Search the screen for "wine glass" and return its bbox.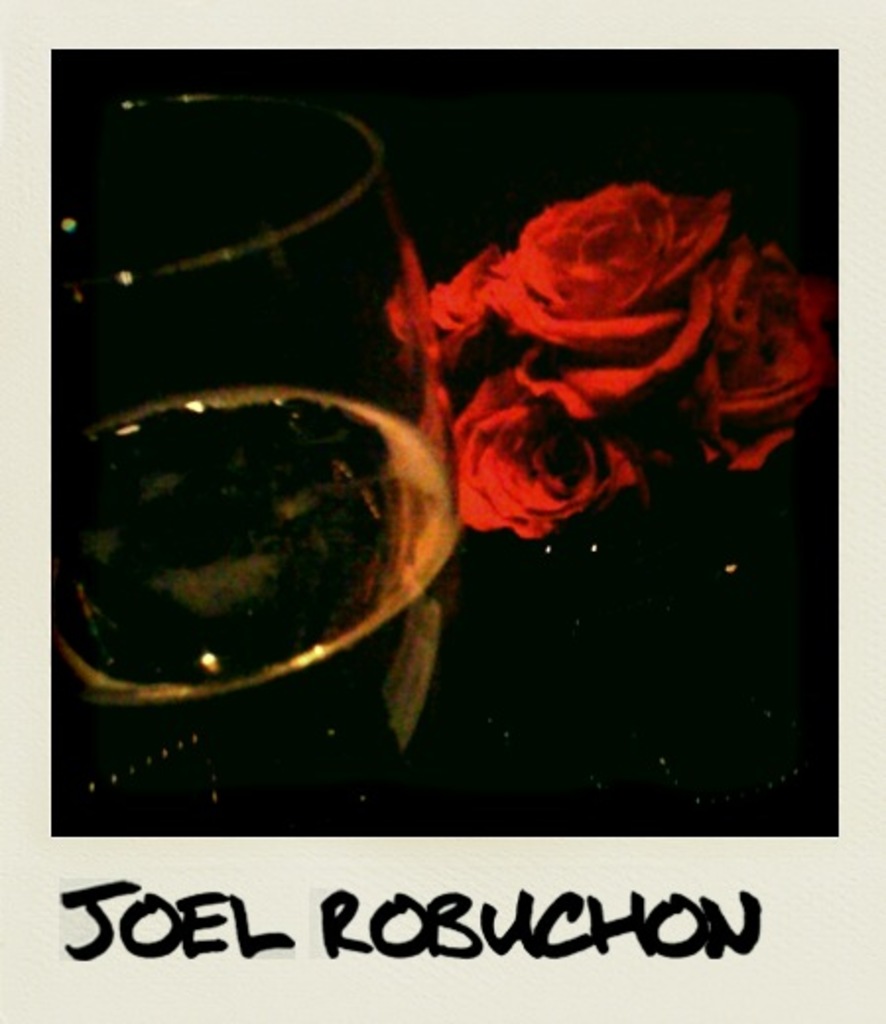
Found: bbox=(55, 100, 459, 813).
